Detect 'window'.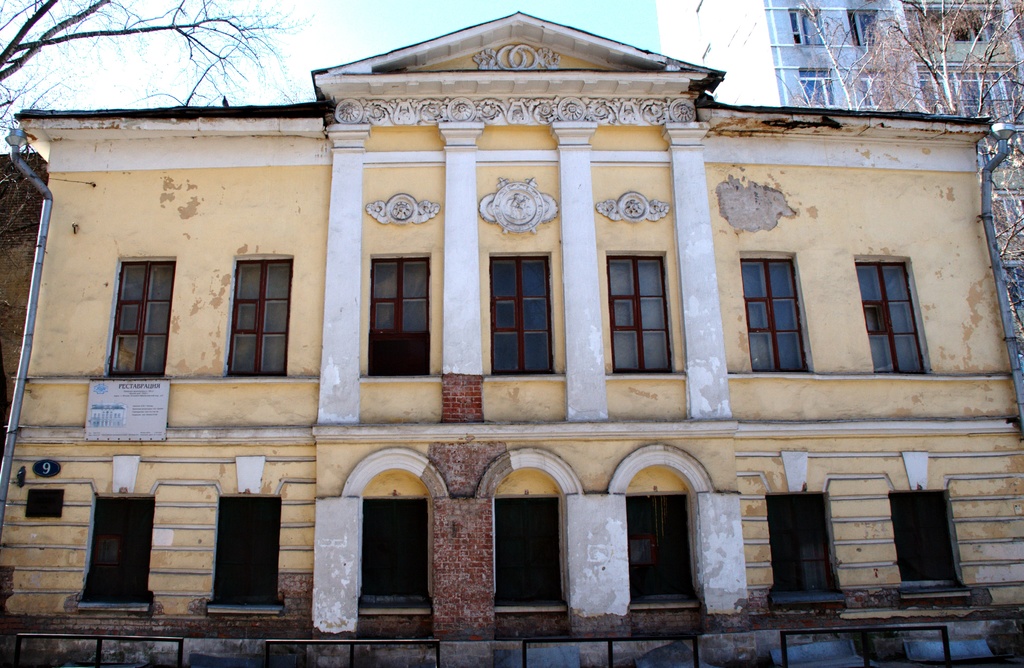
Detected at pyautogui.locateOnScreen(217, 250, 282, 379).
